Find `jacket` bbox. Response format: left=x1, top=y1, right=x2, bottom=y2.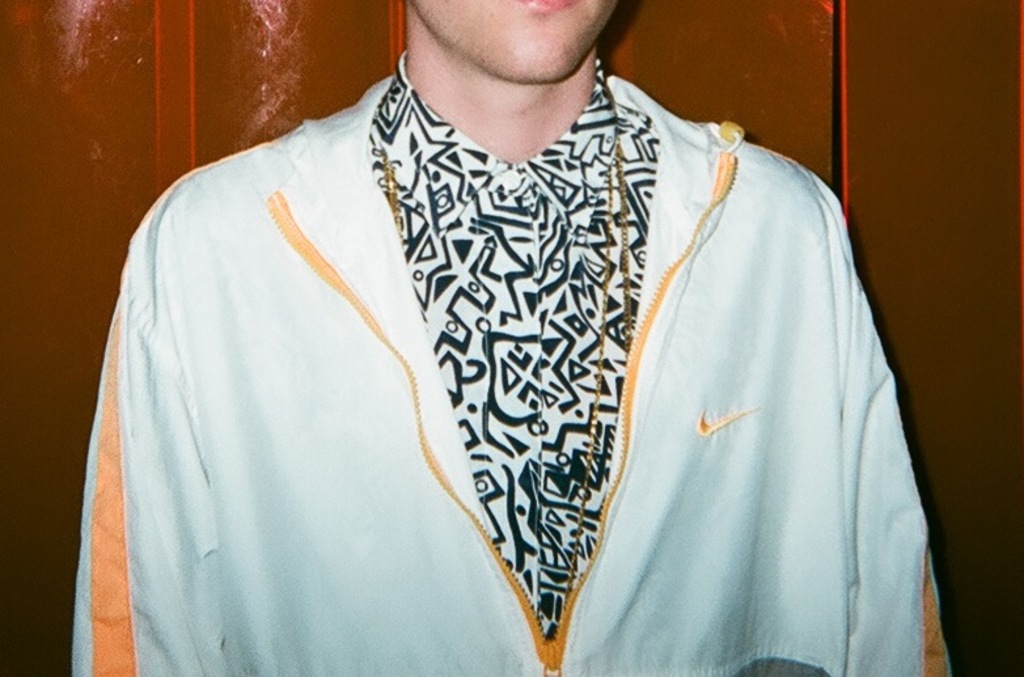
left=62, top=43, right=969, bottom=676.
